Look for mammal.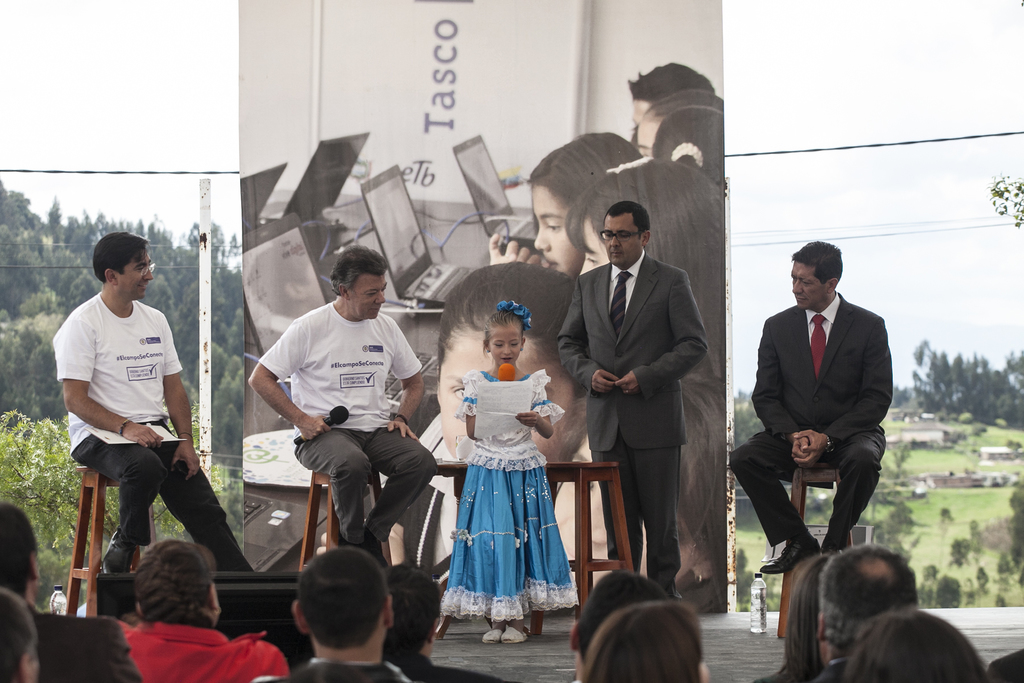
Found: [x1=51, y1=231, x2=261, y2=573].
